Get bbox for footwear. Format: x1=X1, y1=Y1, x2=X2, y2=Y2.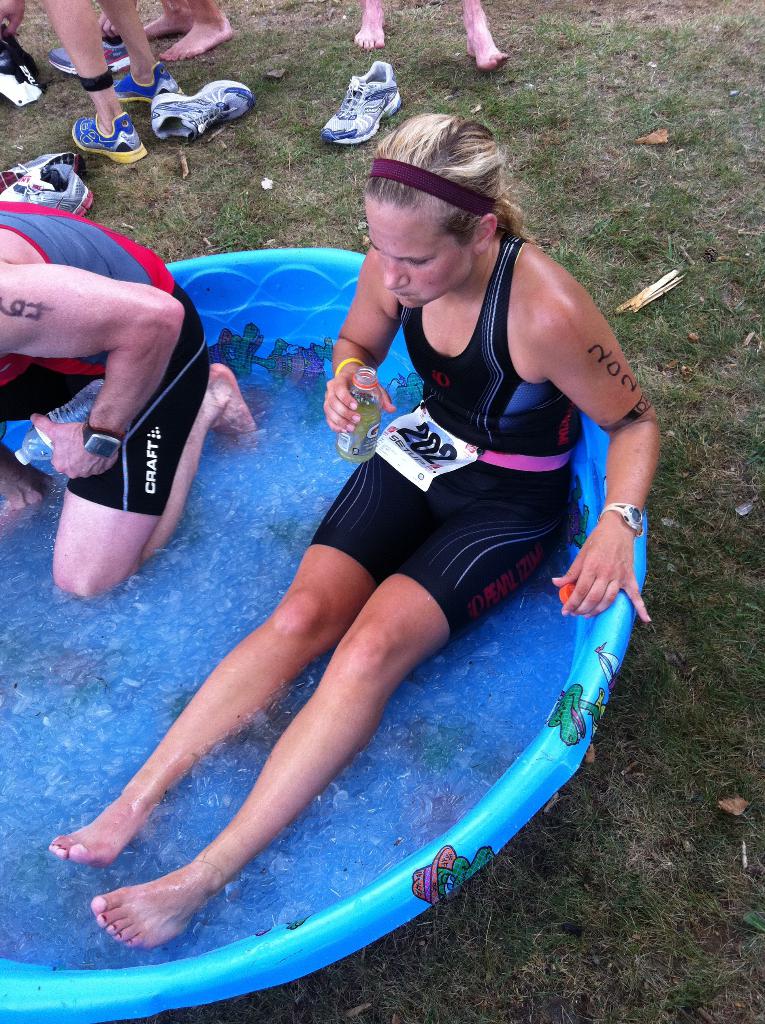
x1=2, y1=155, x2=81, y2=197.
